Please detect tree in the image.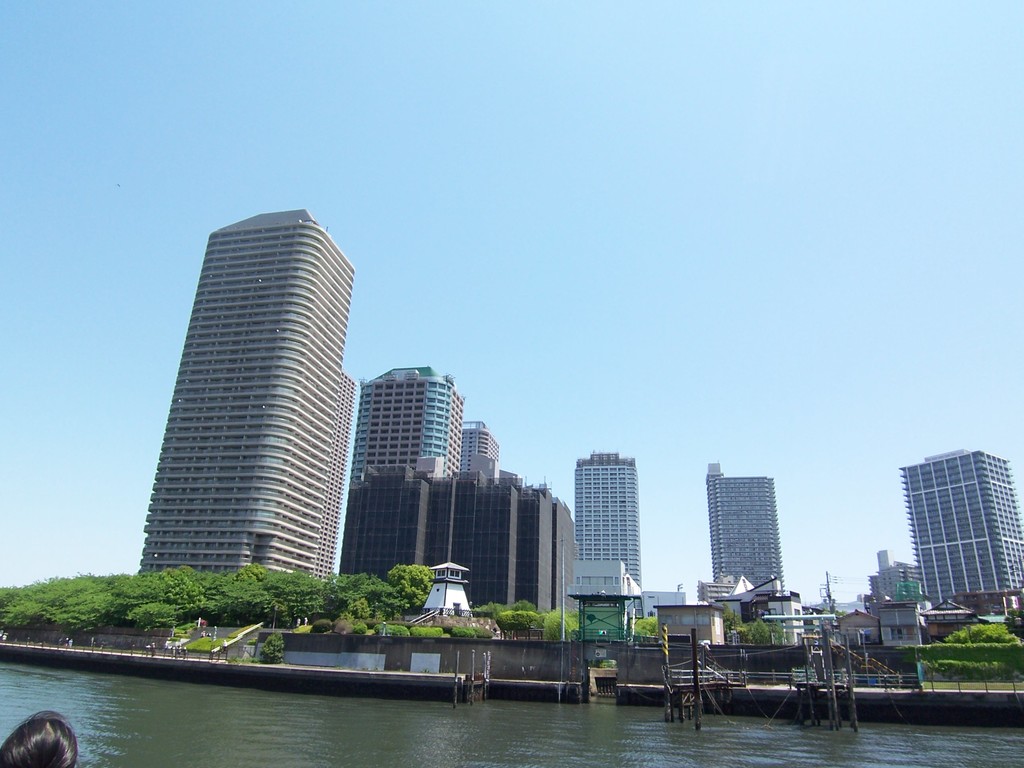
region(629, 616, 657, 634).
